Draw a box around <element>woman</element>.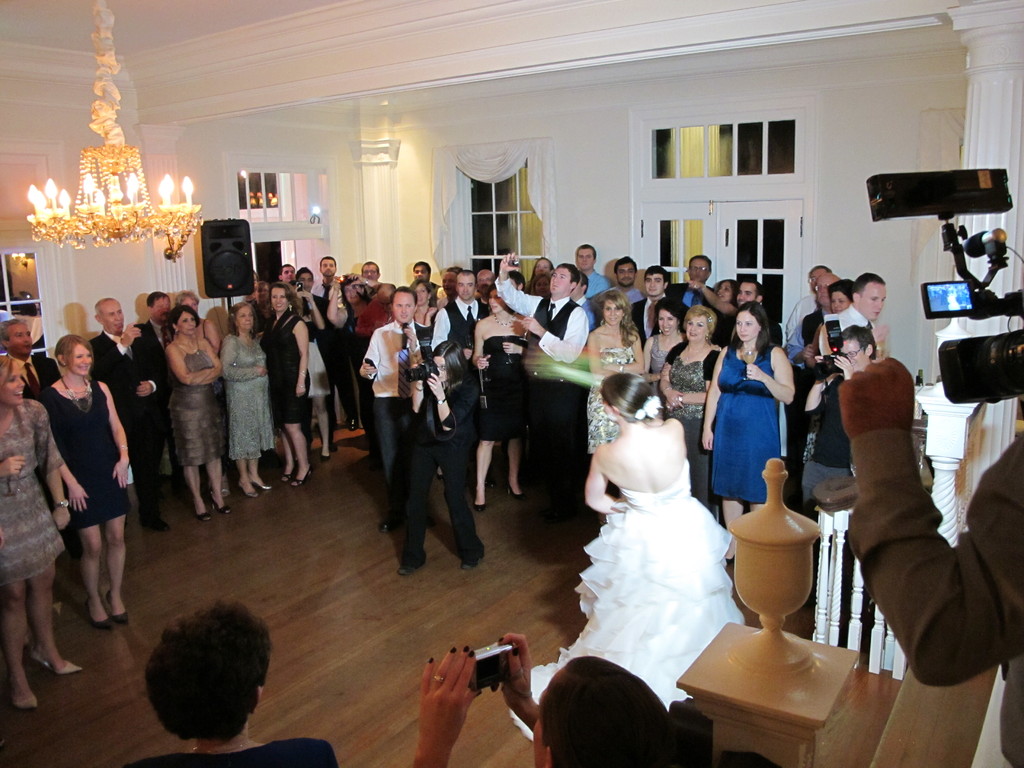
{"left": 260, "top": 281, "right": 310, "bottom": 497}.
